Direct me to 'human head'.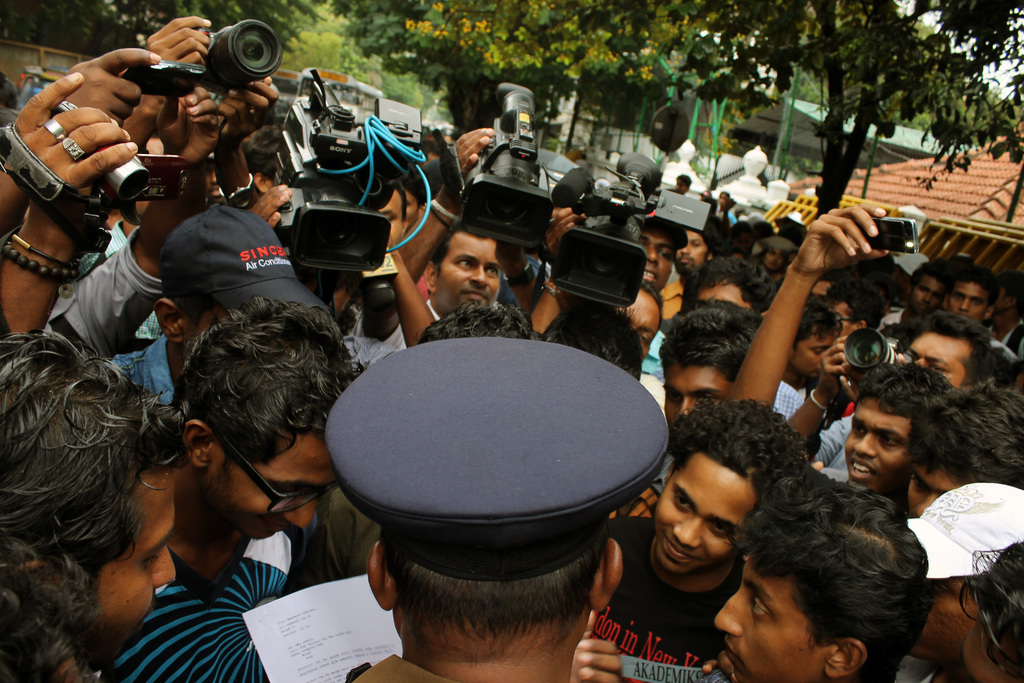
Direction: (x1=902, y1=378, x2=1023, y2=520).
